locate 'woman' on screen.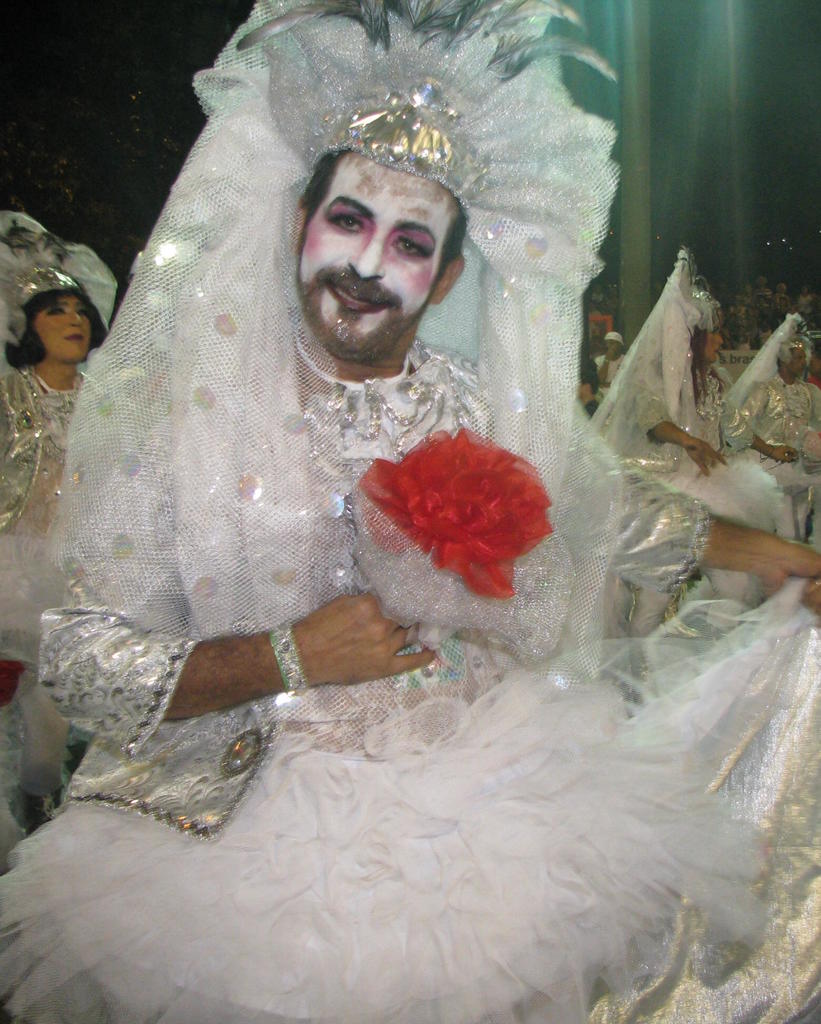
On screen at box=[581, 241, 735, 608].
